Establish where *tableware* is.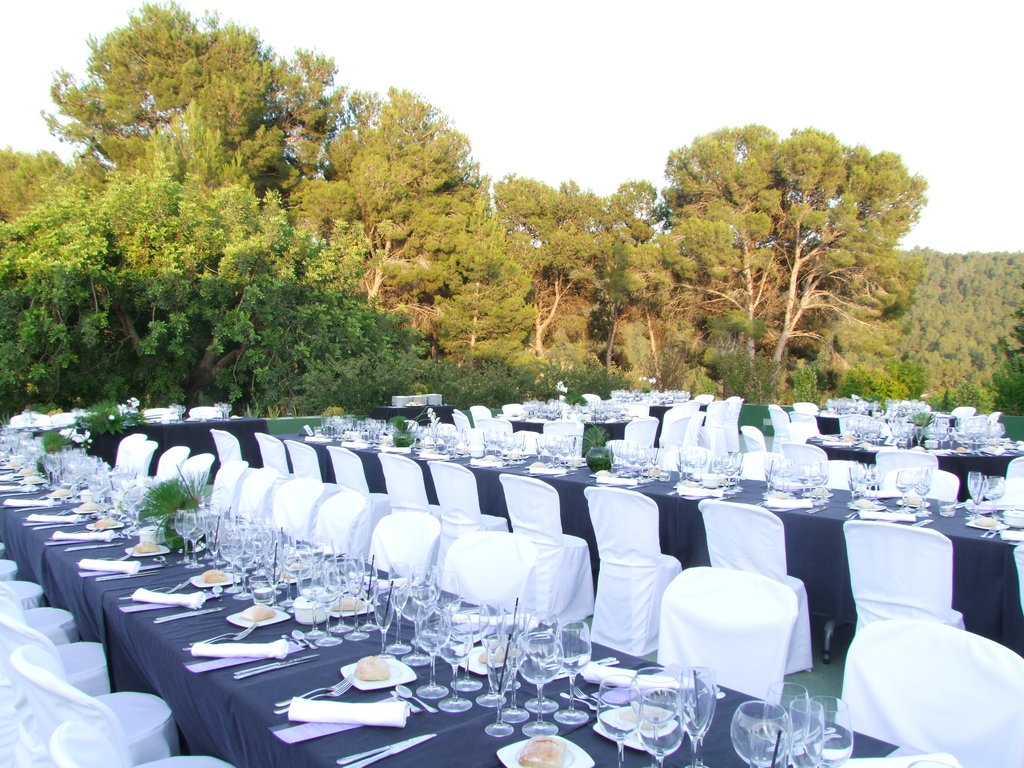
Established at (340, 733, 435, 767).
